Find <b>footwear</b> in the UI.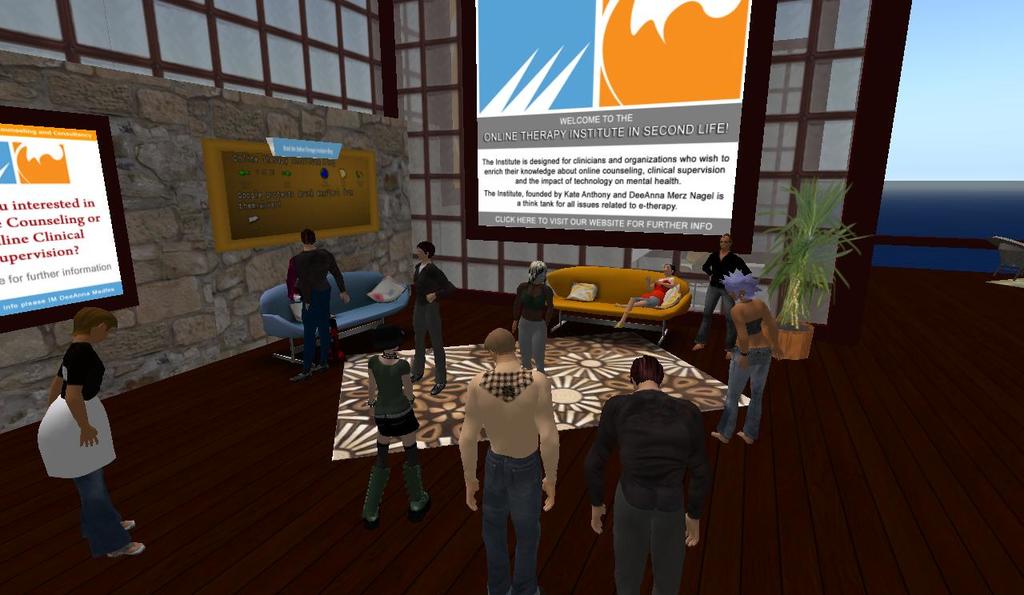
UI element at 118,517,138,531.
